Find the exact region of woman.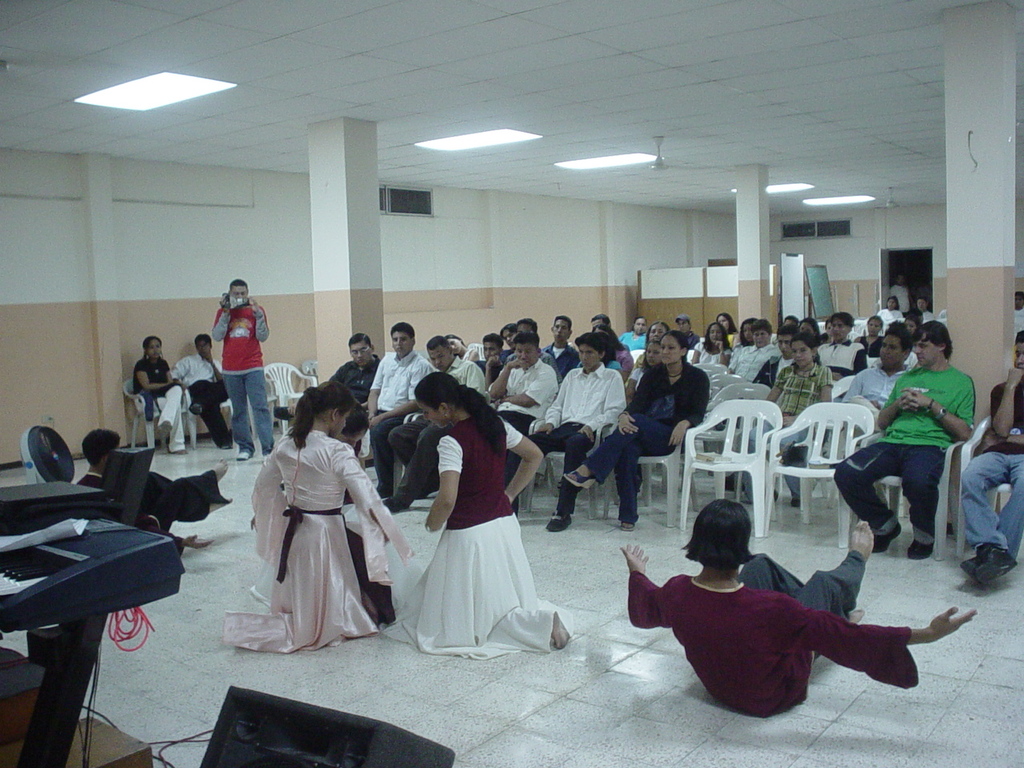
Exact region: bbox=[443, 335, 479, 363].
